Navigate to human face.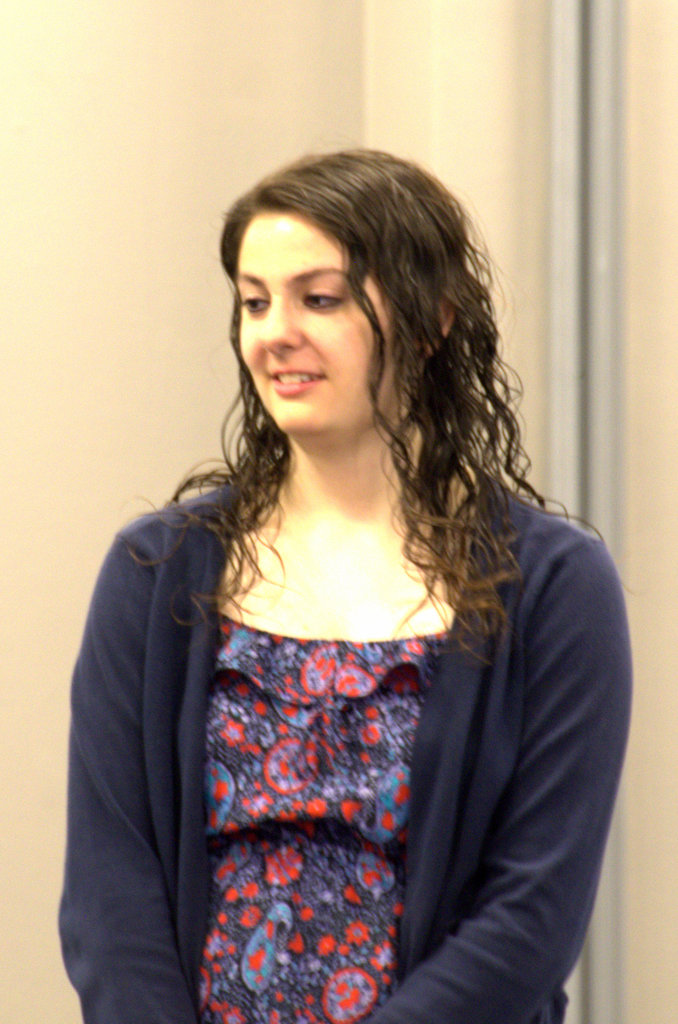
Navigation target: rect(239, 214, 395, 435).
